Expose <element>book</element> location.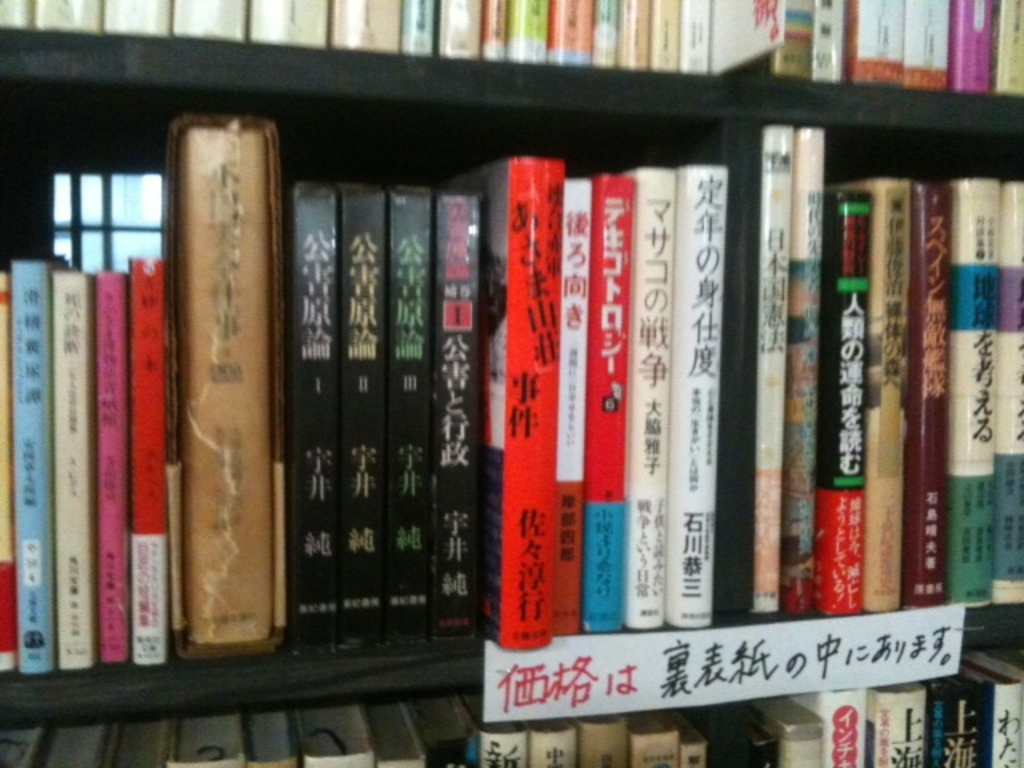
Exposed at 13,250,56,675.
